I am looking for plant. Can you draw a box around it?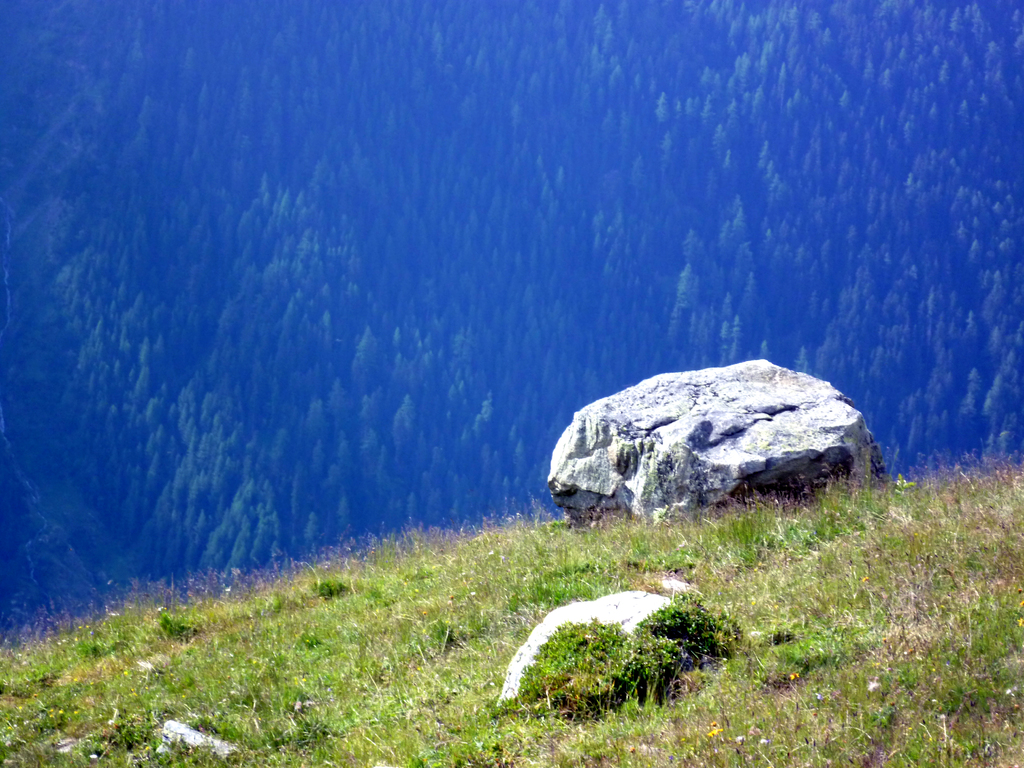
Sure, the bounding box is [left=514, top=616, right=673, bottom=709].
